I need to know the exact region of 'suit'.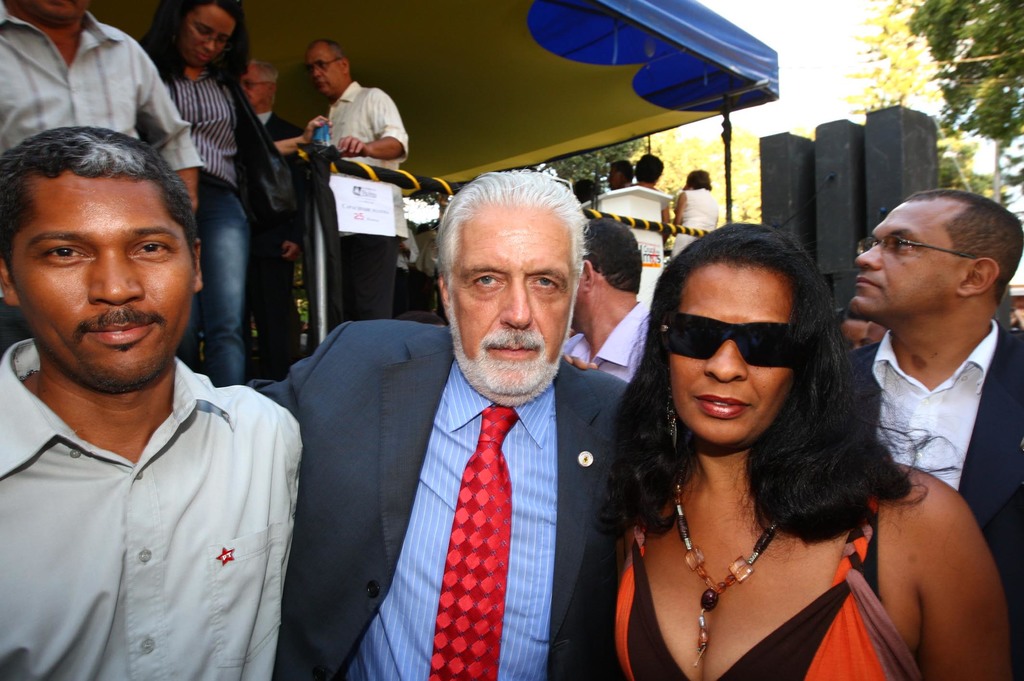
Region: (x1=247, y1=118, x2=307, y2=382).
